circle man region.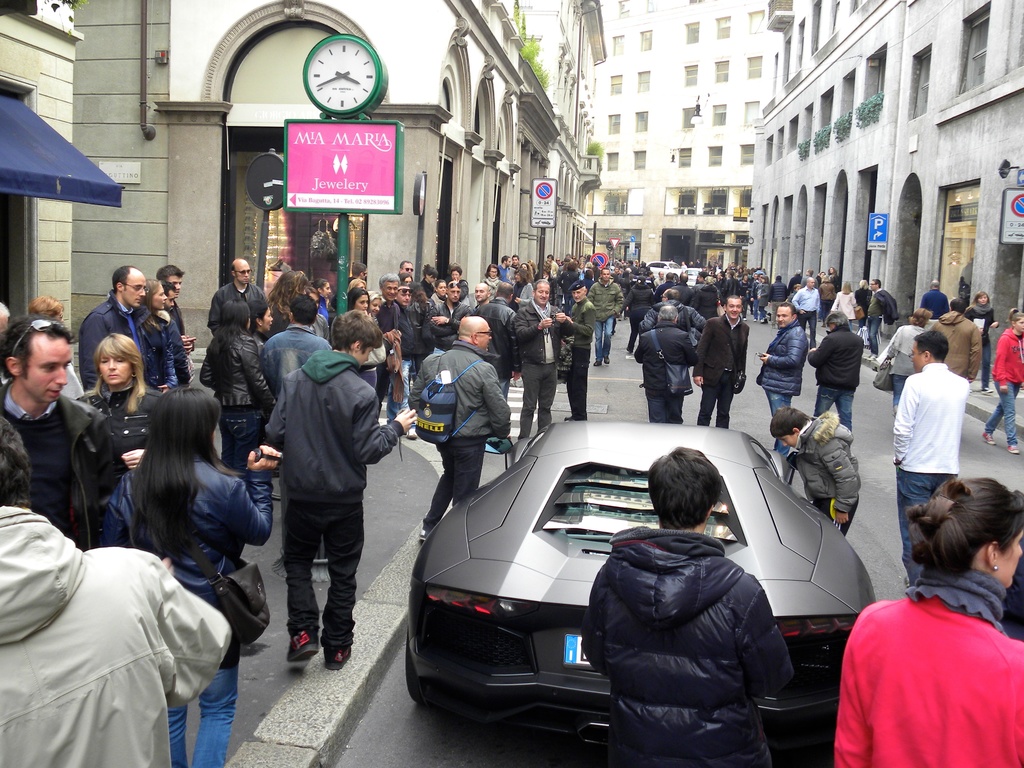
Region: {"left": 755, "top": 306, "right": 811, "bottom": 446}.
